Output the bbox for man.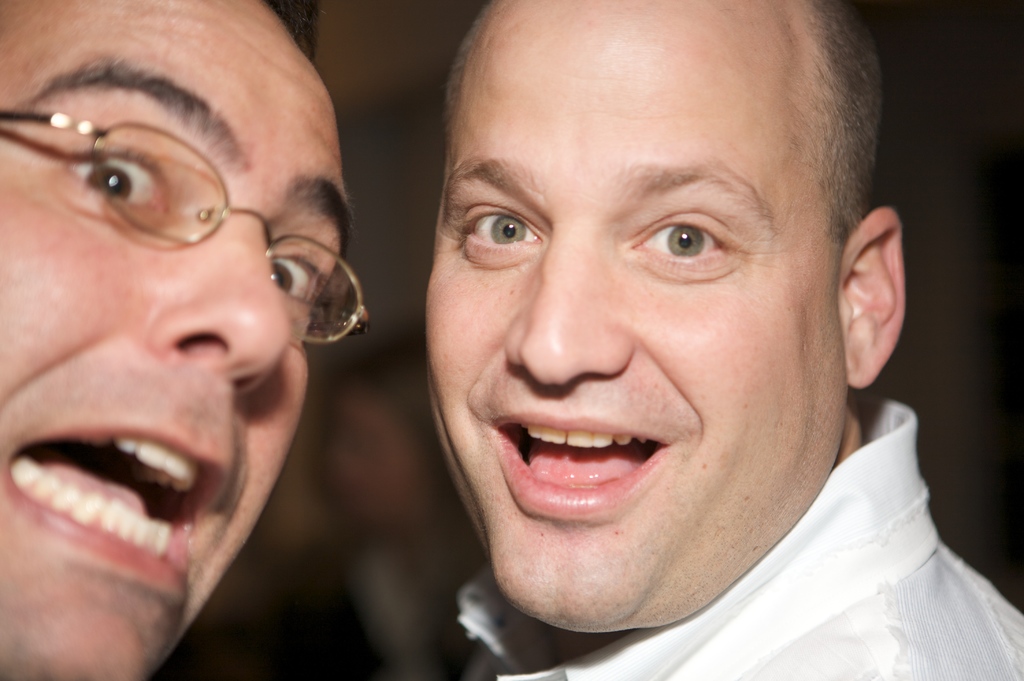
[left=328, top=0, right=1023, bottom=680].
